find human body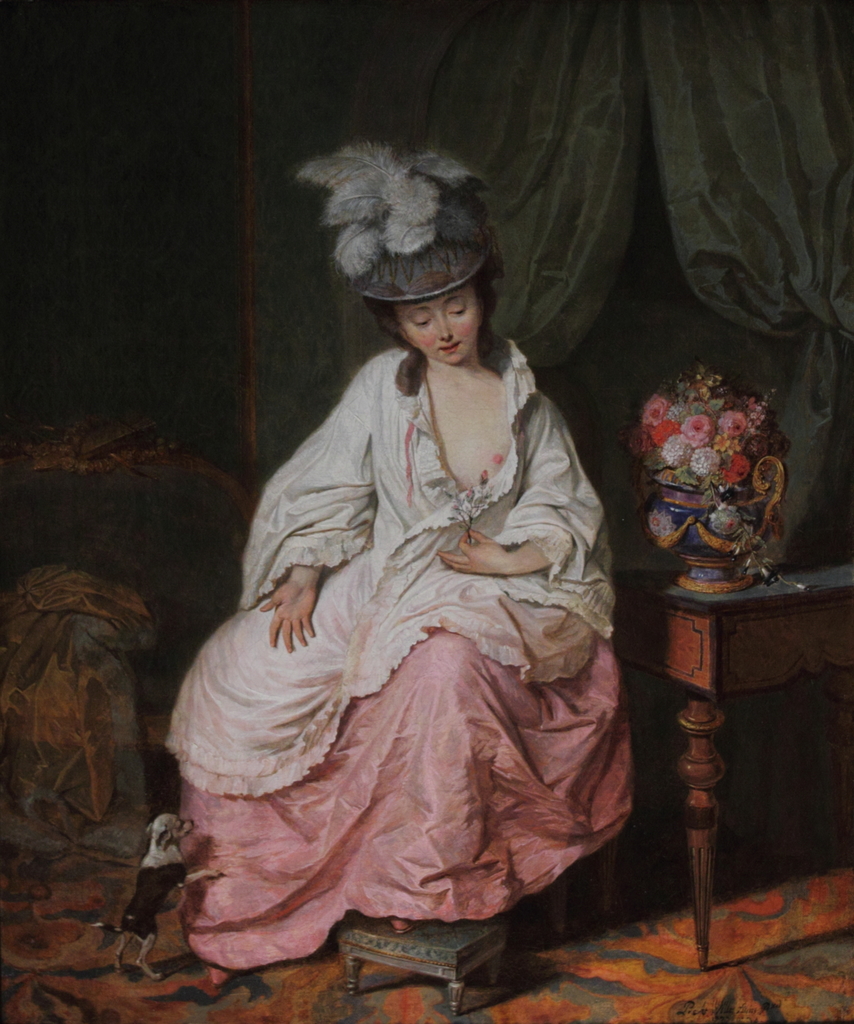
(left=184, top=167, right=653, bottom=1006)
